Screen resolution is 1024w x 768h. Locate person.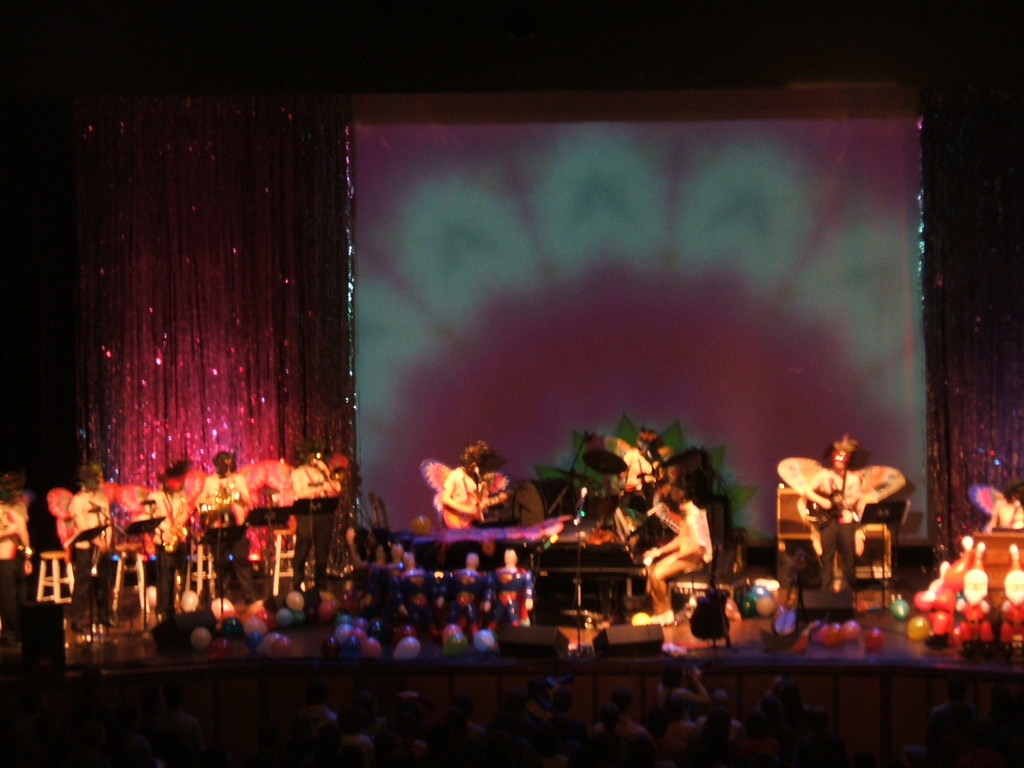
locate(193, 438, 262, 607).
